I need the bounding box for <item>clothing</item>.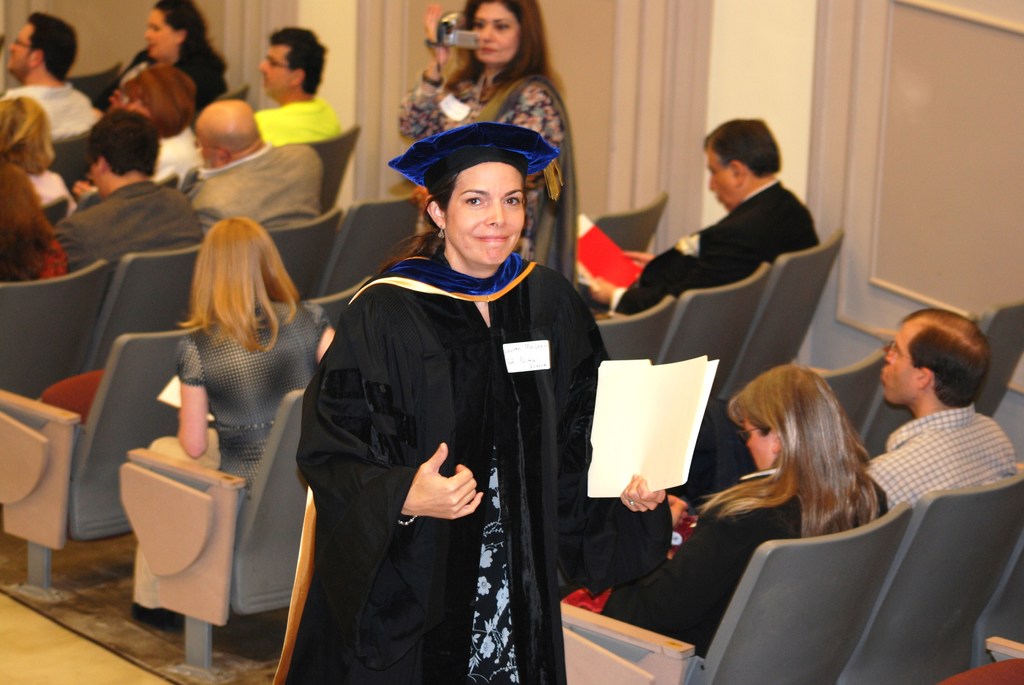
Here it is: locate(33, 230, 67, 274).
